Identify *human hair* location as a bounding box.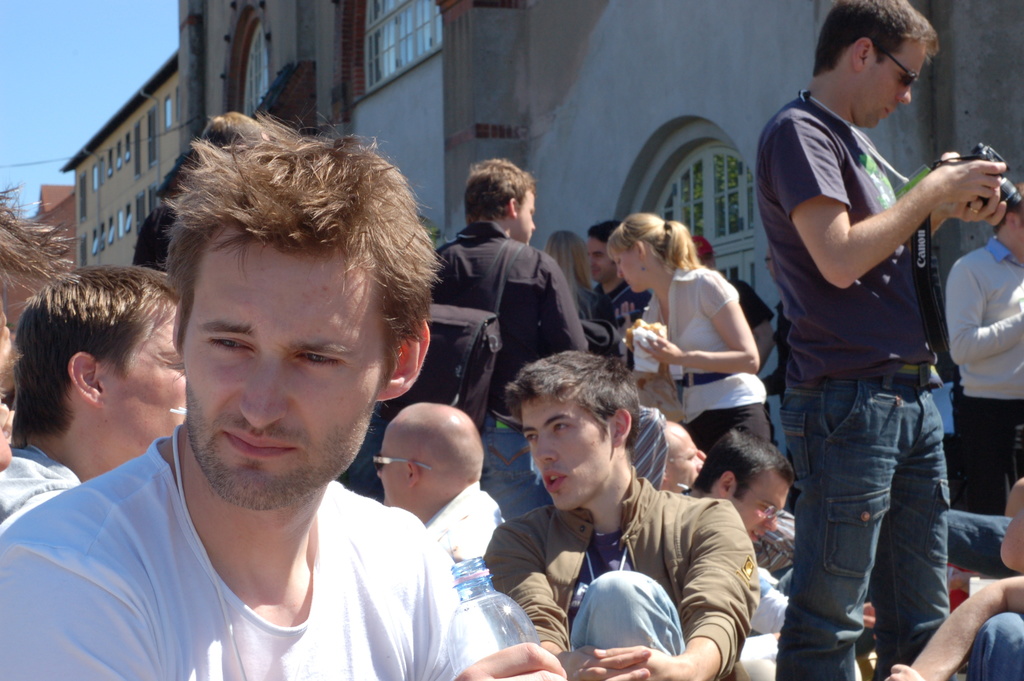
crop(0, 183, 77, 313).
